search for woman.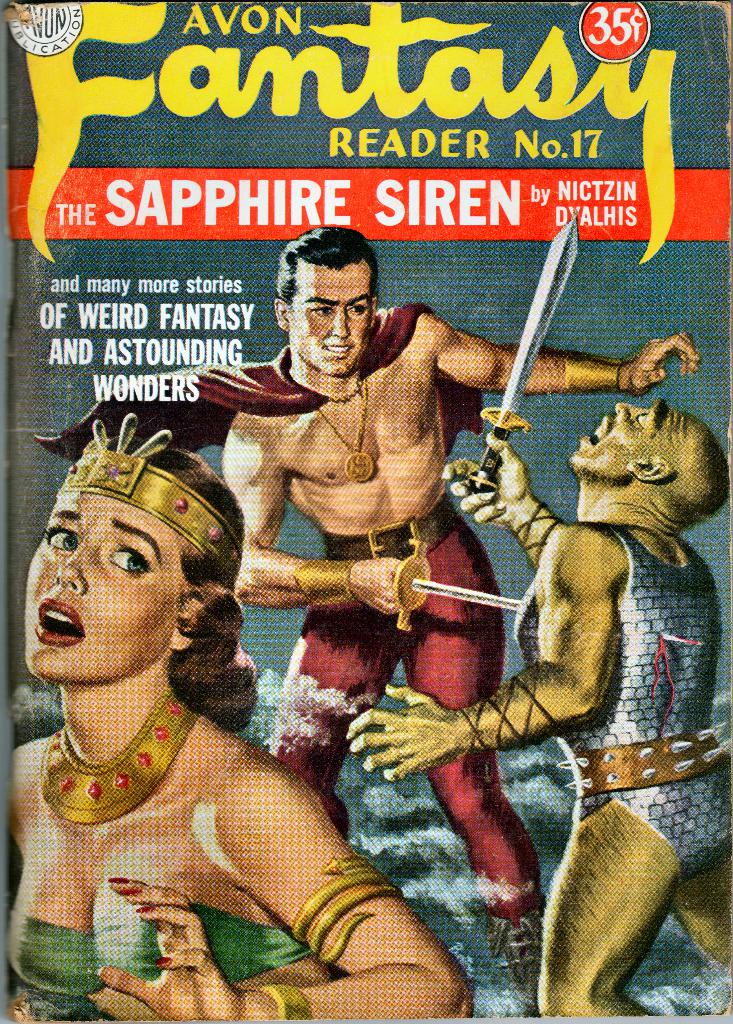
Found at left=10, top=406, right=478, bottom=1023.
